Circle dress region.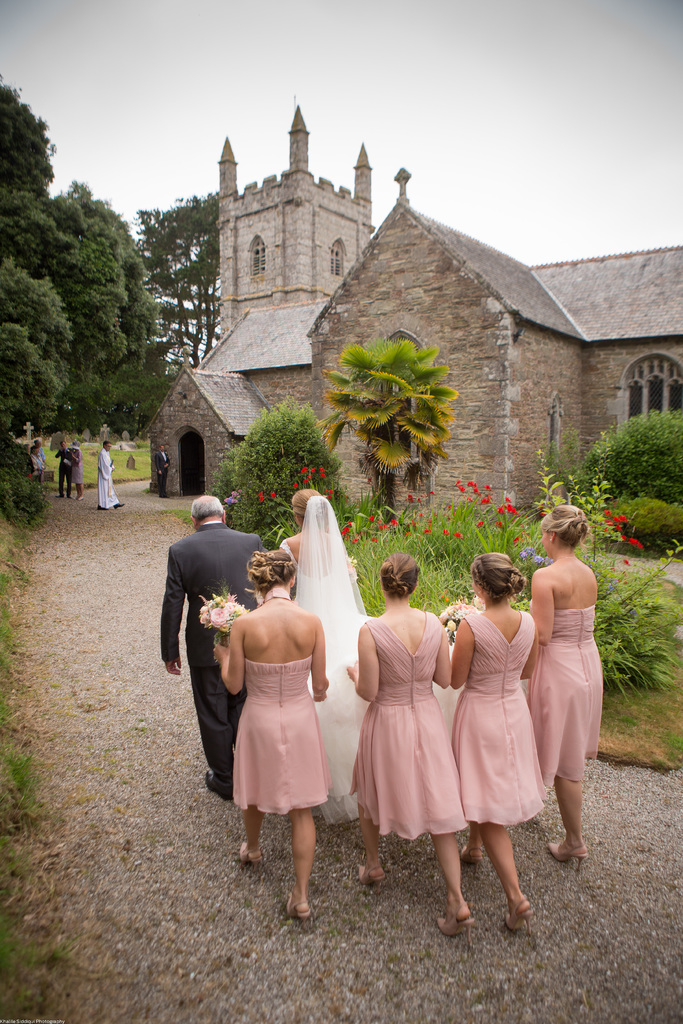
Region: bbox=(283, 540, 449, 824).
